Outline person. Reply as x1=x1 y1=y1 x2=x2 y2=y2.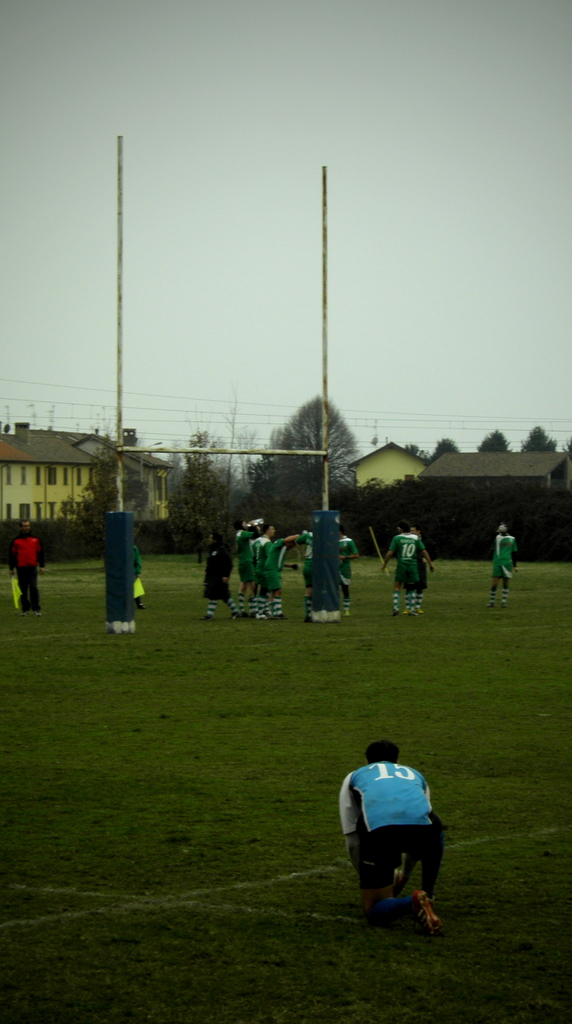
x1=483 y1=520 x2=516 y2=611.
